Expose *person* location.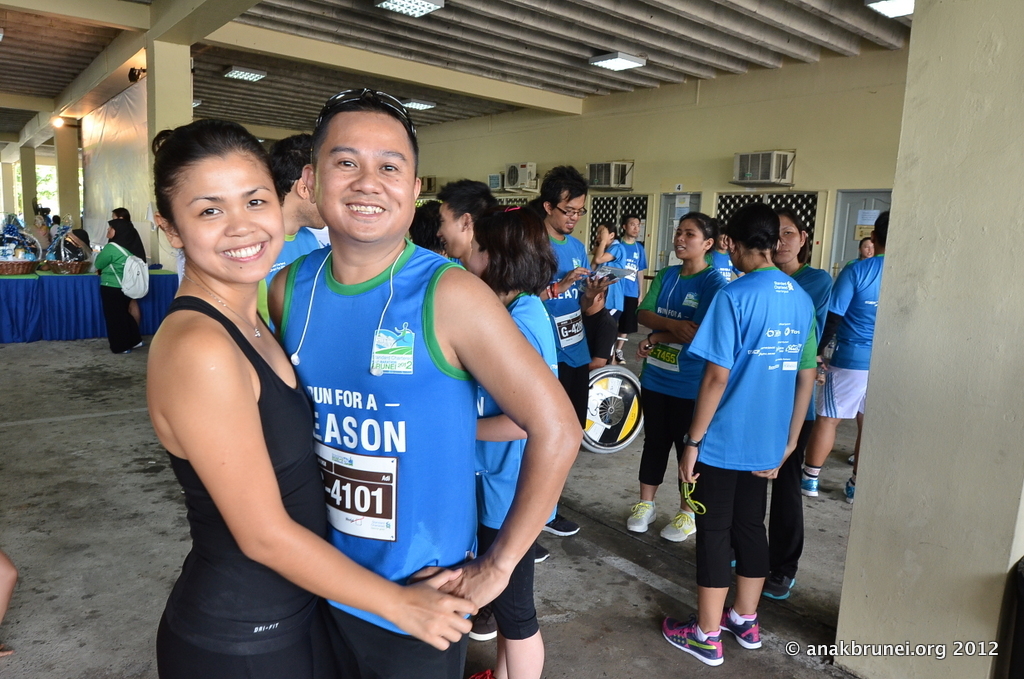
Exposed at bbox(92, 215, 156, 355).
